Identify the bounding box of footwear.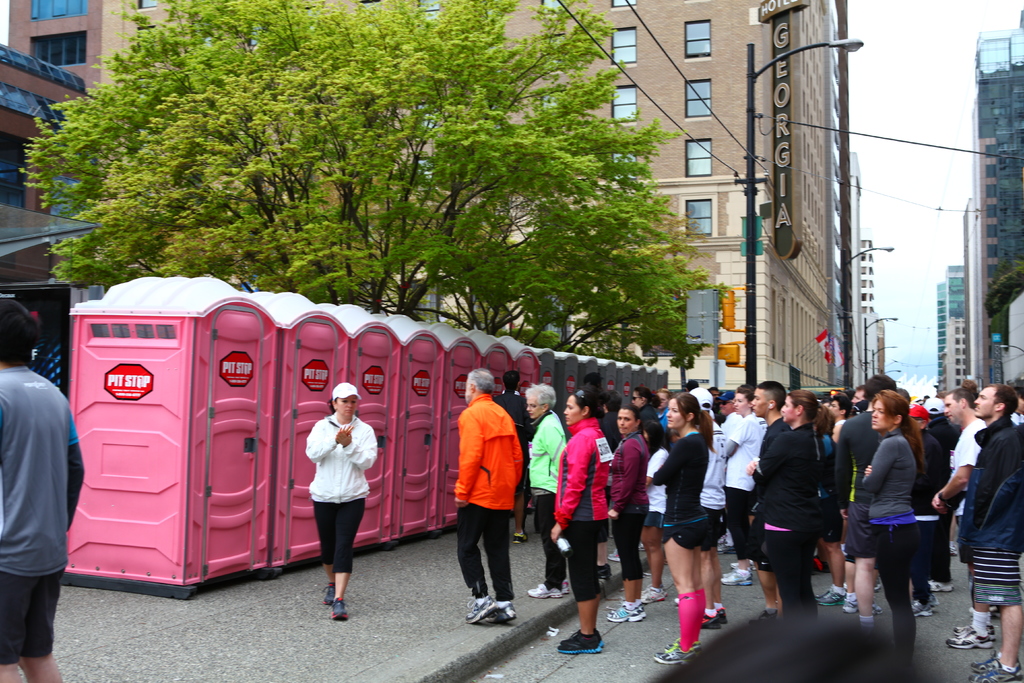
{"left": 668, "top": 641, "right": 696, "bottom": 648}.
